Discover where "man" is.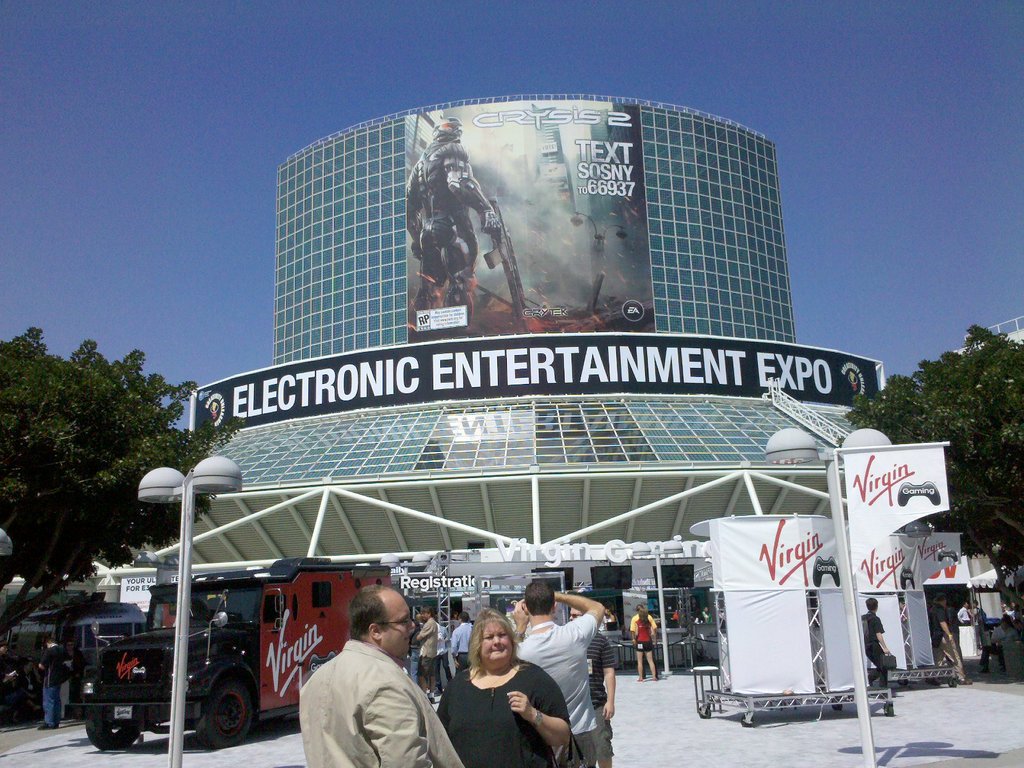
Discovered at (924, 586, 943, 640).
